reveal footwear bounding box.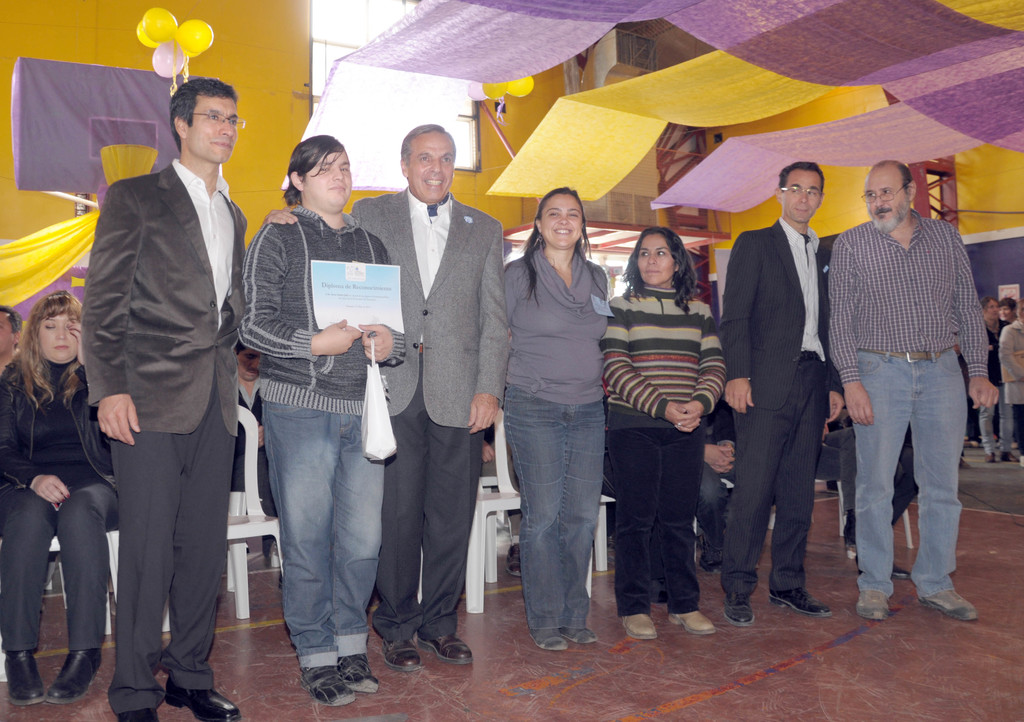
Revealed: 844:509:858:545.
